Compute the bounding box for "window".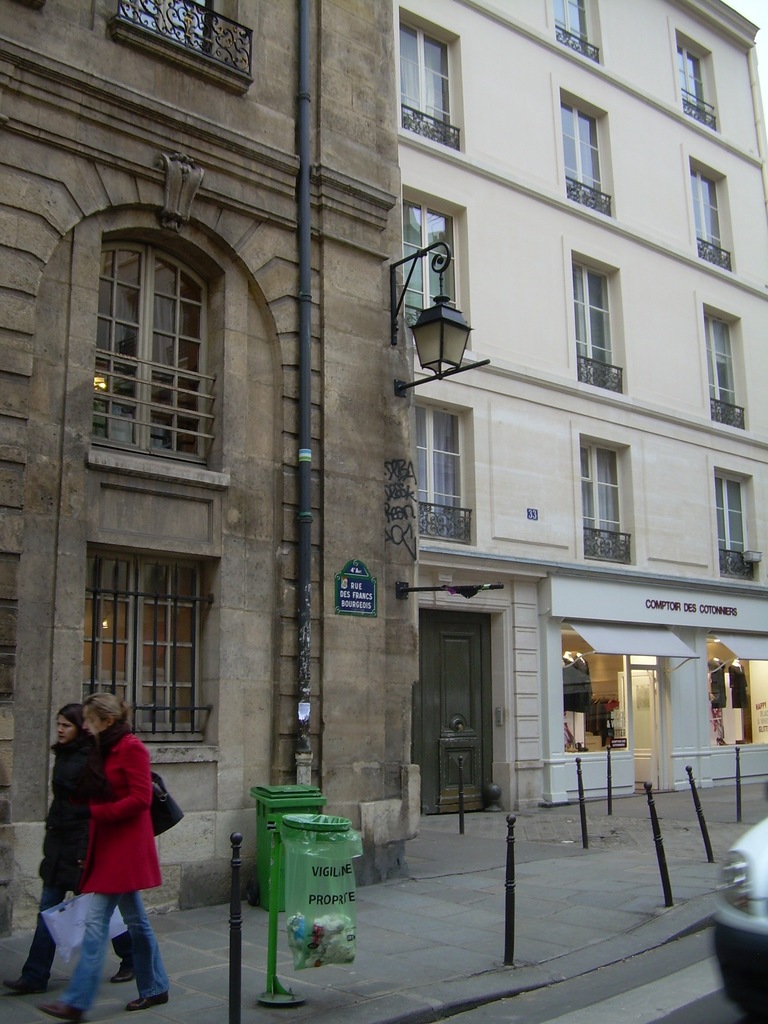
l=699, t=297, r=755, b=431.
